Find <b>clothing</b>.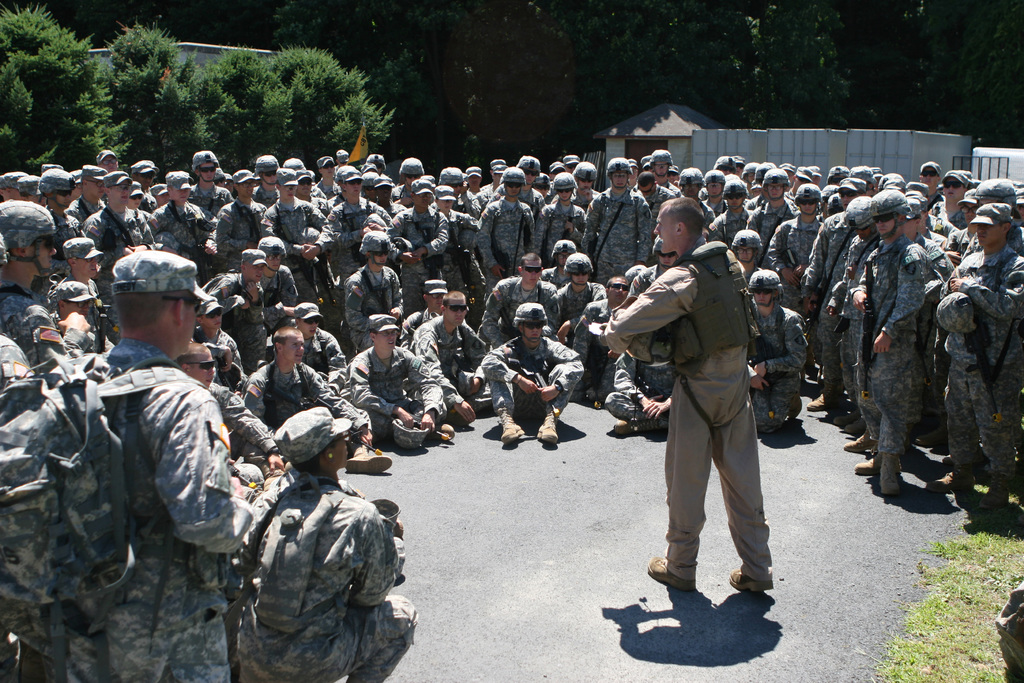
[left=261, top=197, right=334, bottom=302].
